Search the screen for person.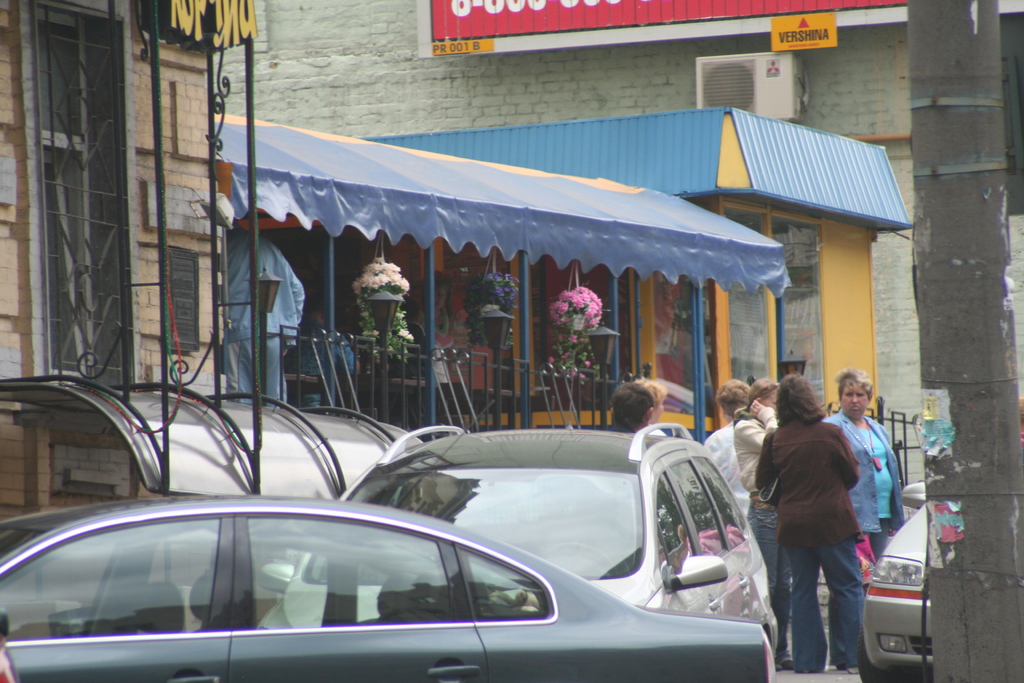
Found at box=[420, 269, 457, 353].
